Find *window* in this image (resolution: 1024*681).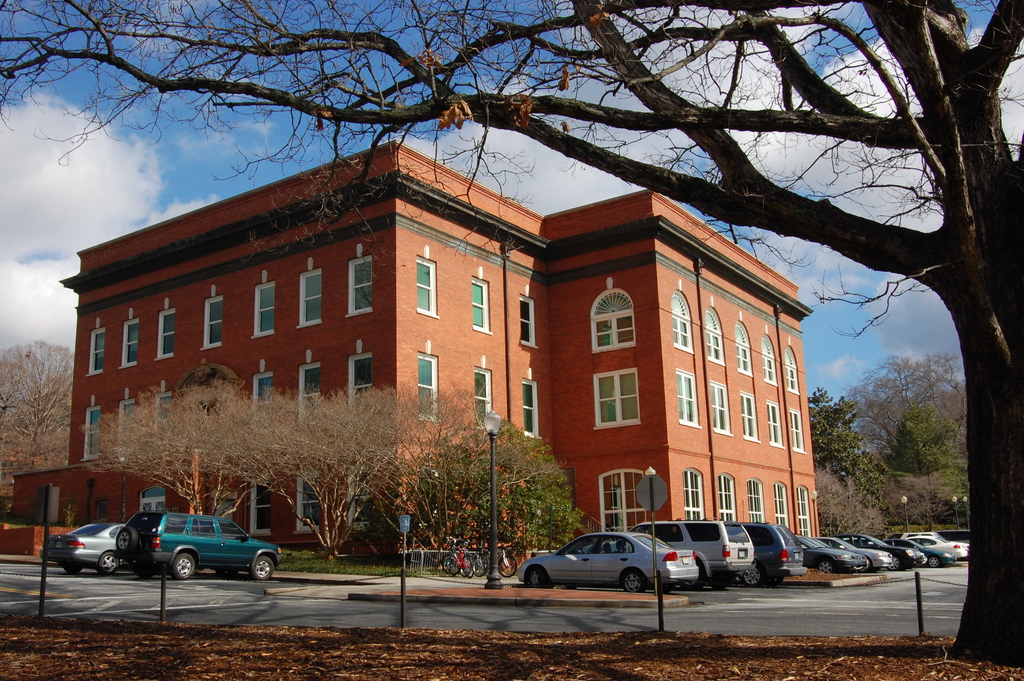
bbox=(767, 402, 785, 447).
